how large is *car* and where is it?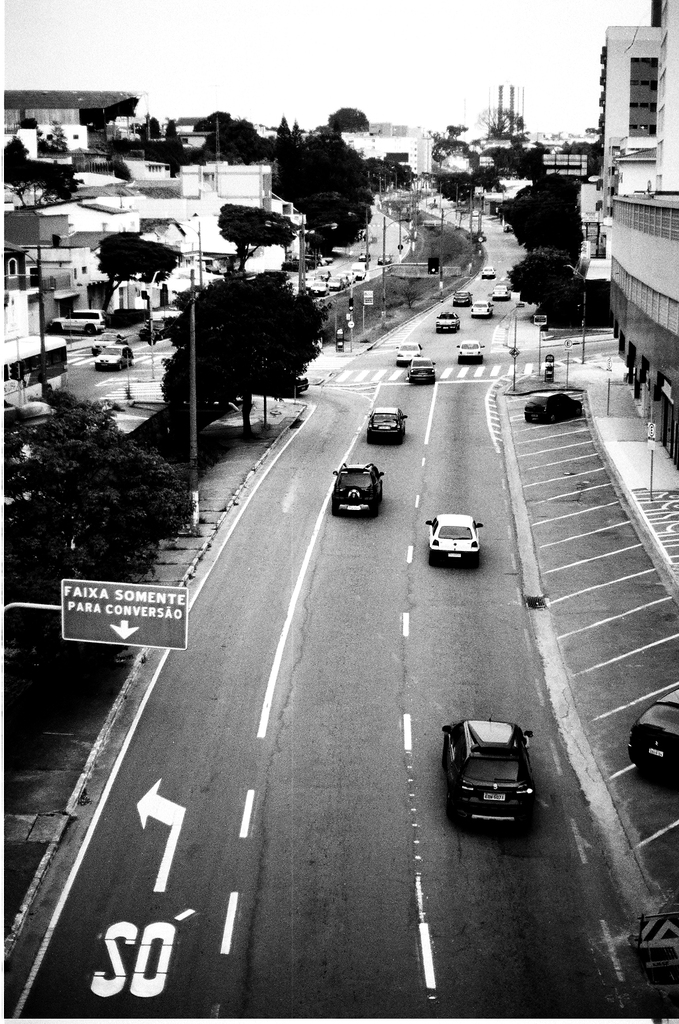
Bounding box: Rect(435, 308, 462, 334).
